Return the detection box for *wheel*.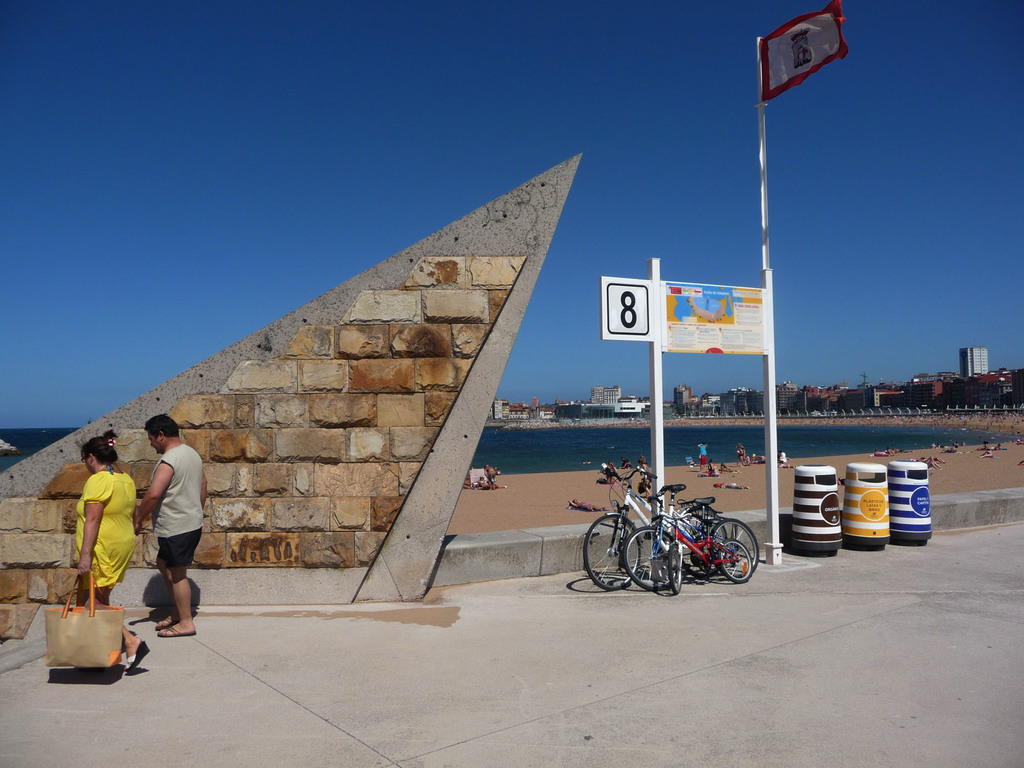
(668, 544, 682, 593).
